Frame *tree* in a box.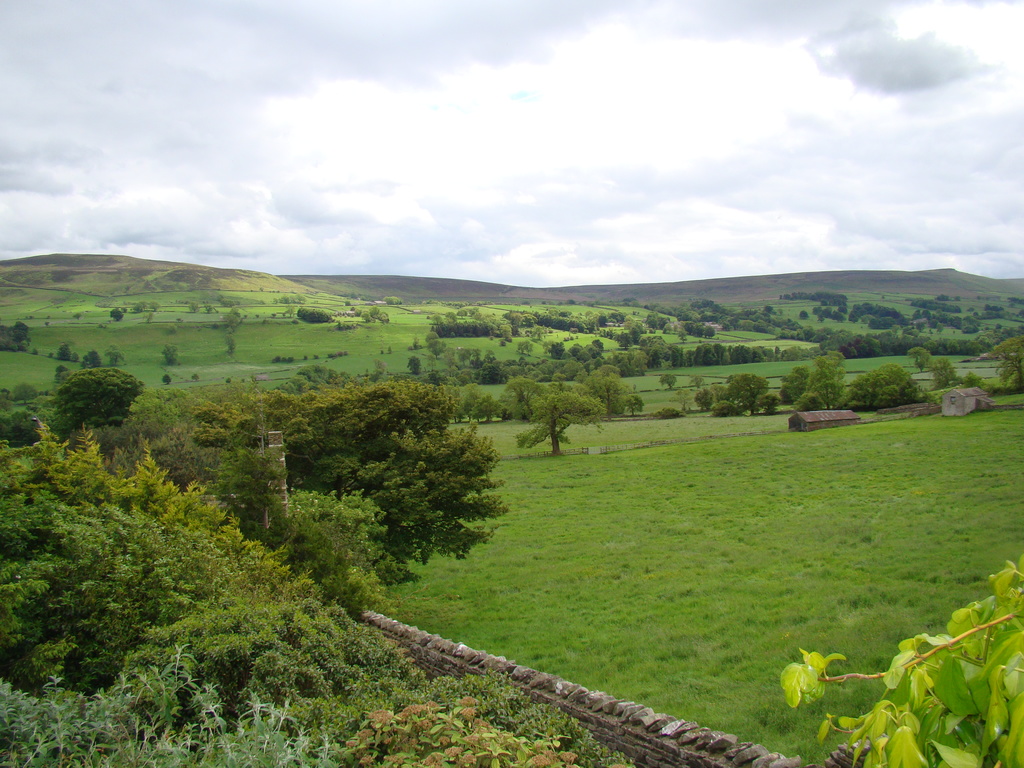
(left=59, top=362, right=143, bottom=428).
